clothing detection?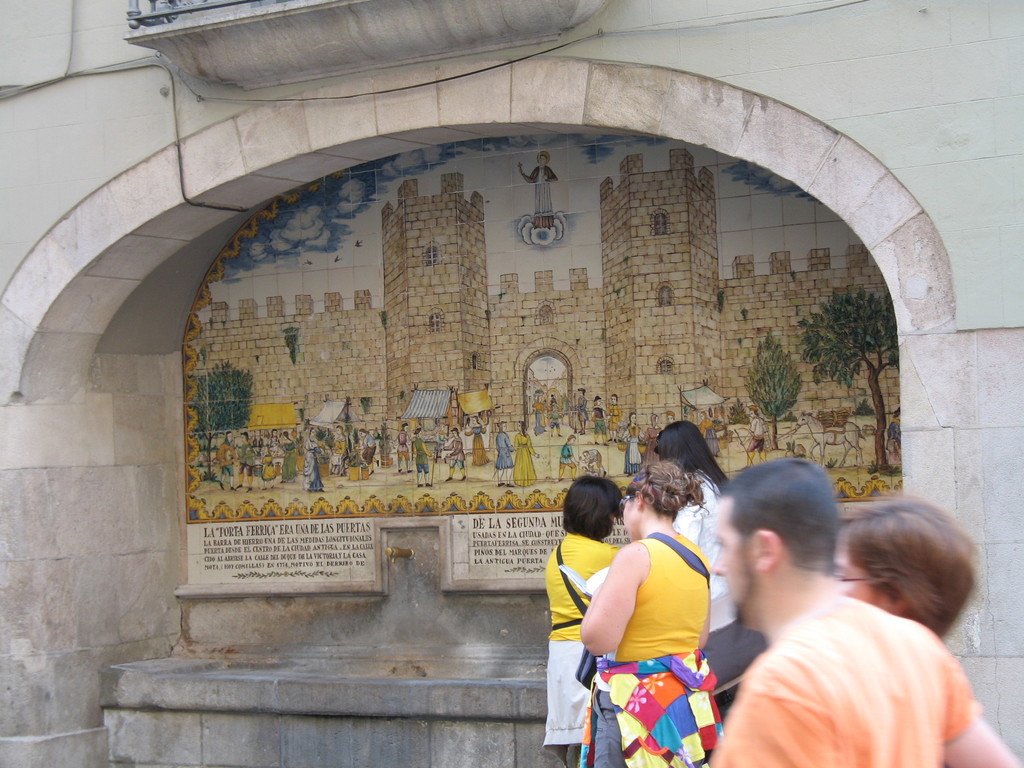
detection(586, 531, 731, 767)
